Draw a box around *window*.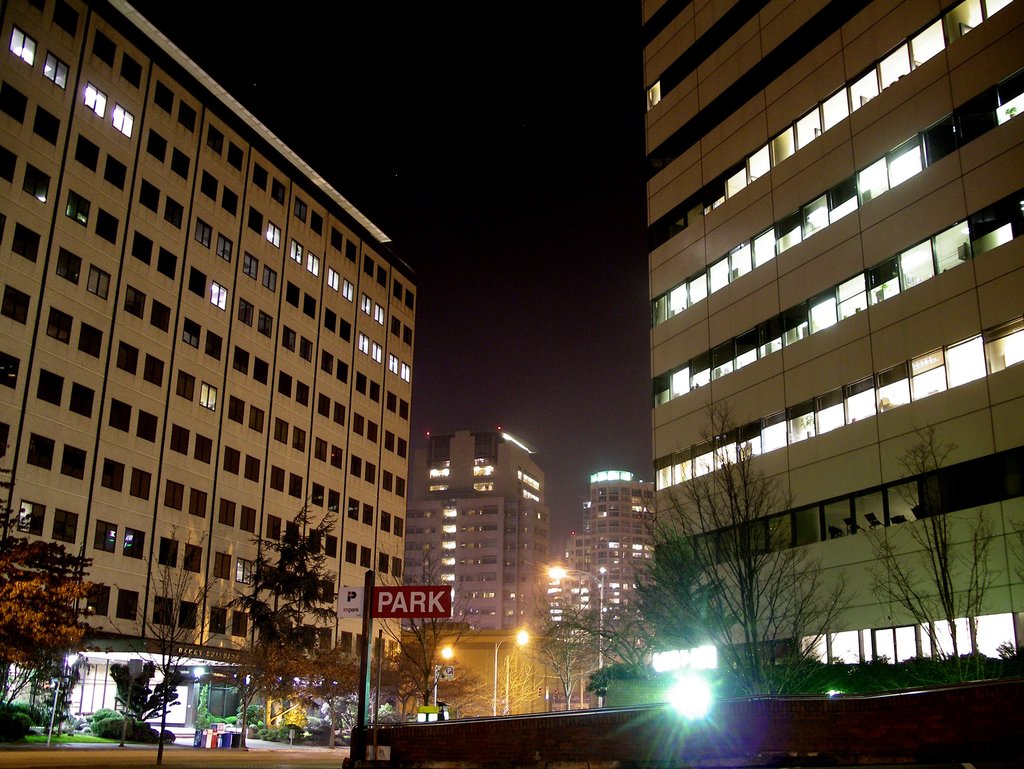
(350, 454, 360, 479).
